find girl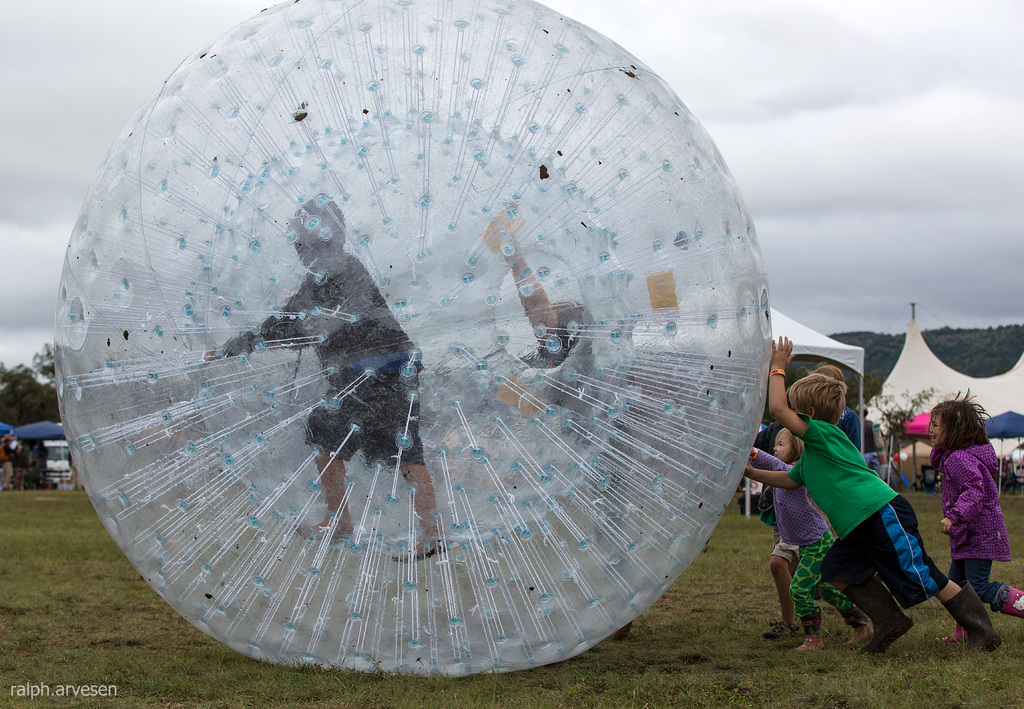
box(743, 427, 828, 644)
